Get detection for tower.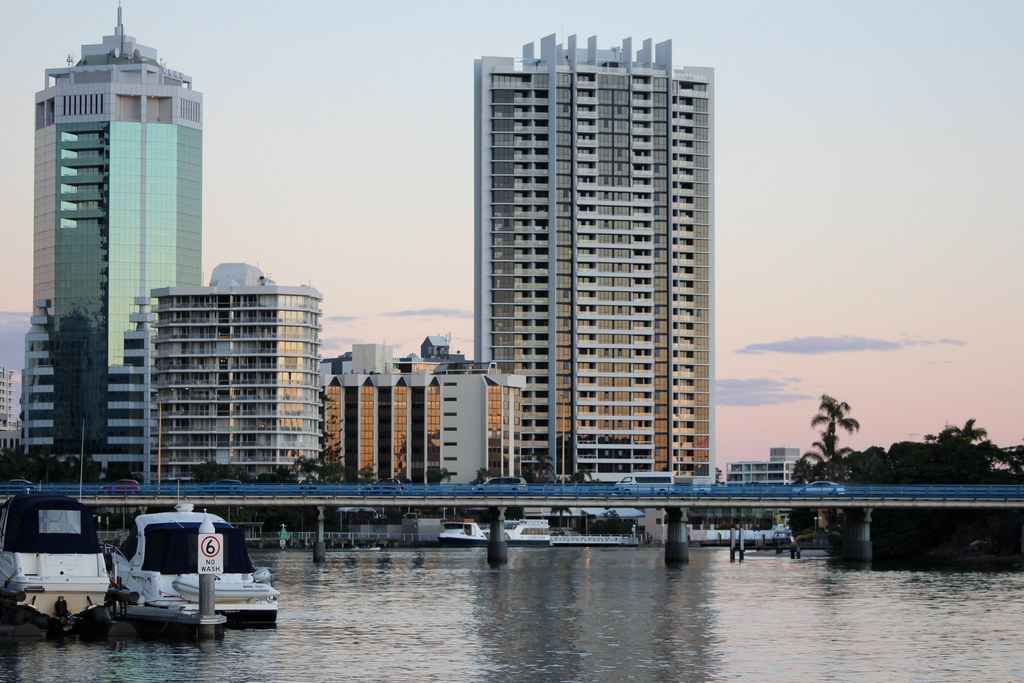
Detection: 471:31:720:486.
